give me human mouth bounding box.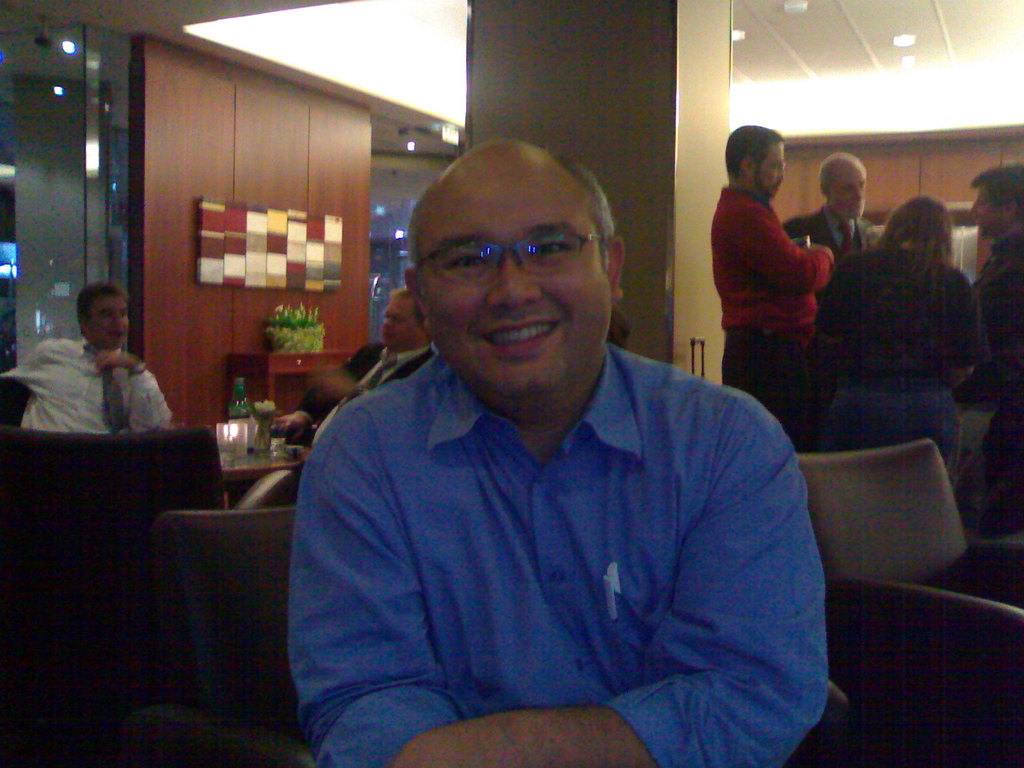
x1=473 y1=310 x2=561 y2=358.
